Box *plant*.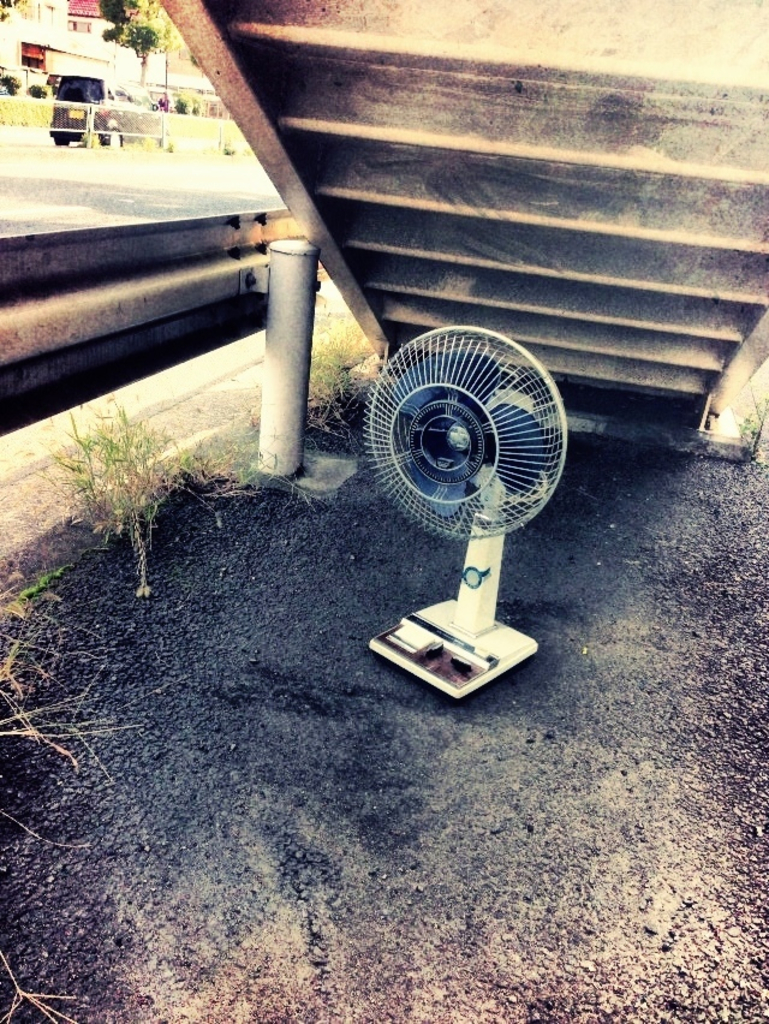
locate(0, 570, 71, 770).
